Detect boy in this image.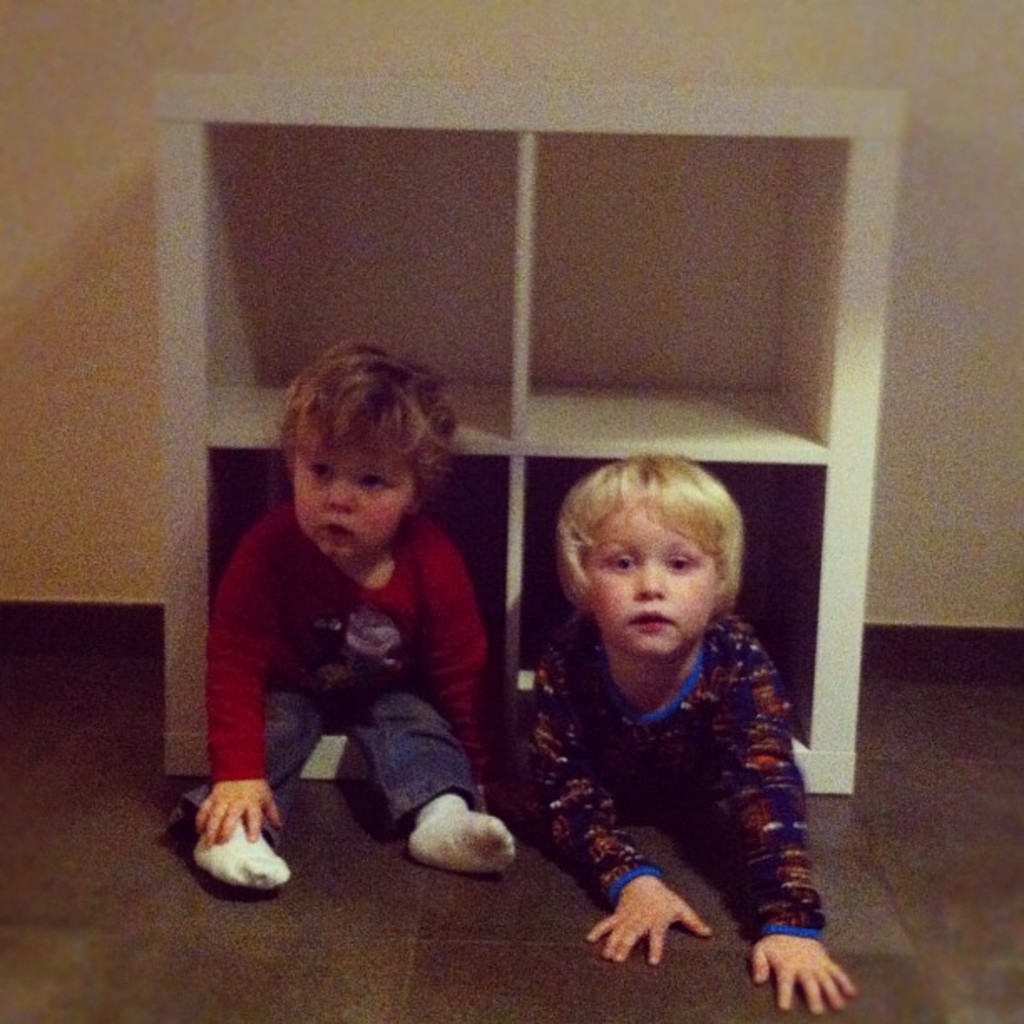
Detection: 196, 335, 547, 895.
